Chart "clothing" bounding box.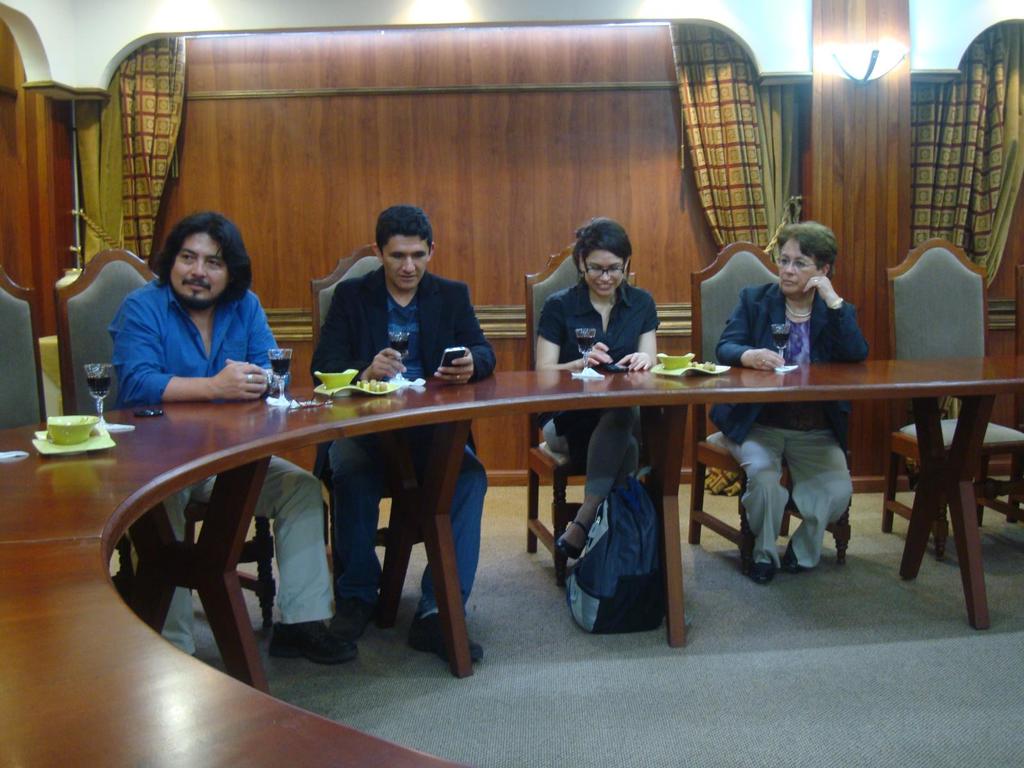
Charted: 537, 277, 660, 499.
